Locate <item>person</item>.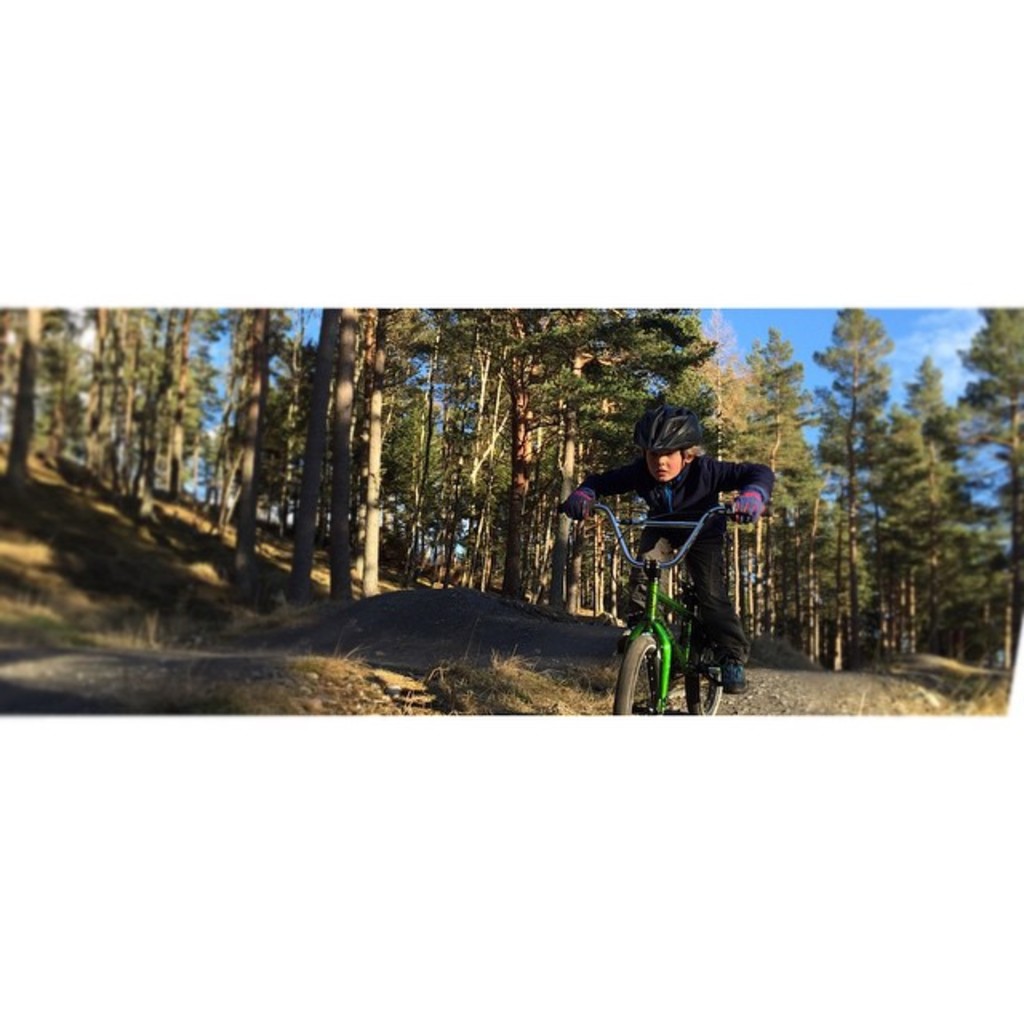
Bounding box: select_region(562, 405, 776, 690).
